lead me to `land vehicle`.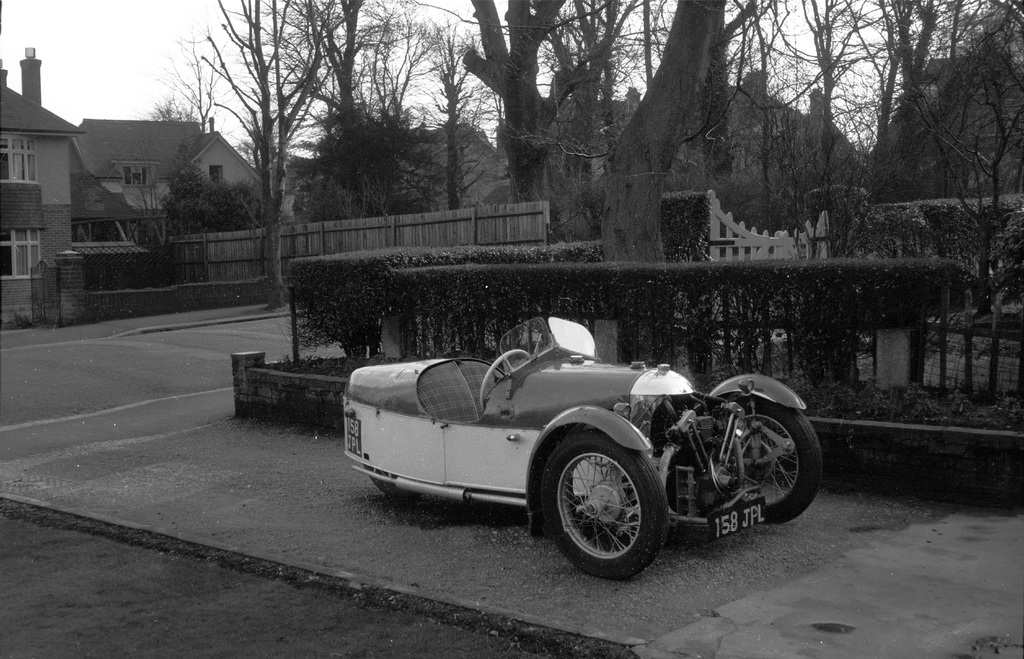
Lead to x1=399, y1=314, x2=826, y2=596.
